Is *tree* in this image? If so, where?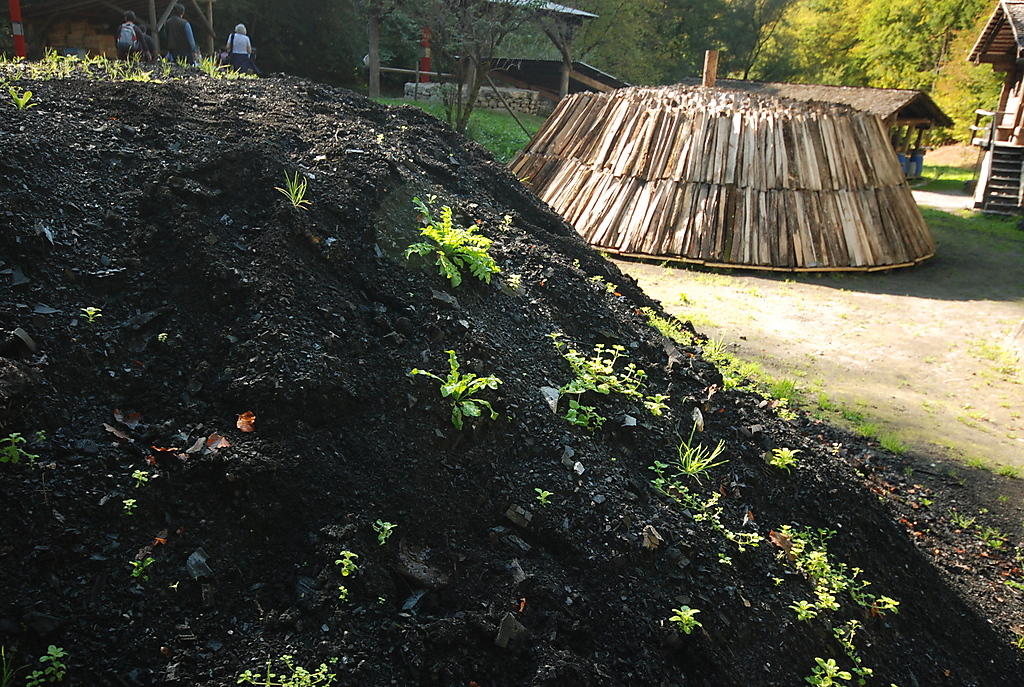
Yes, at x1=522, y1=0, x2=639, y2=98.
